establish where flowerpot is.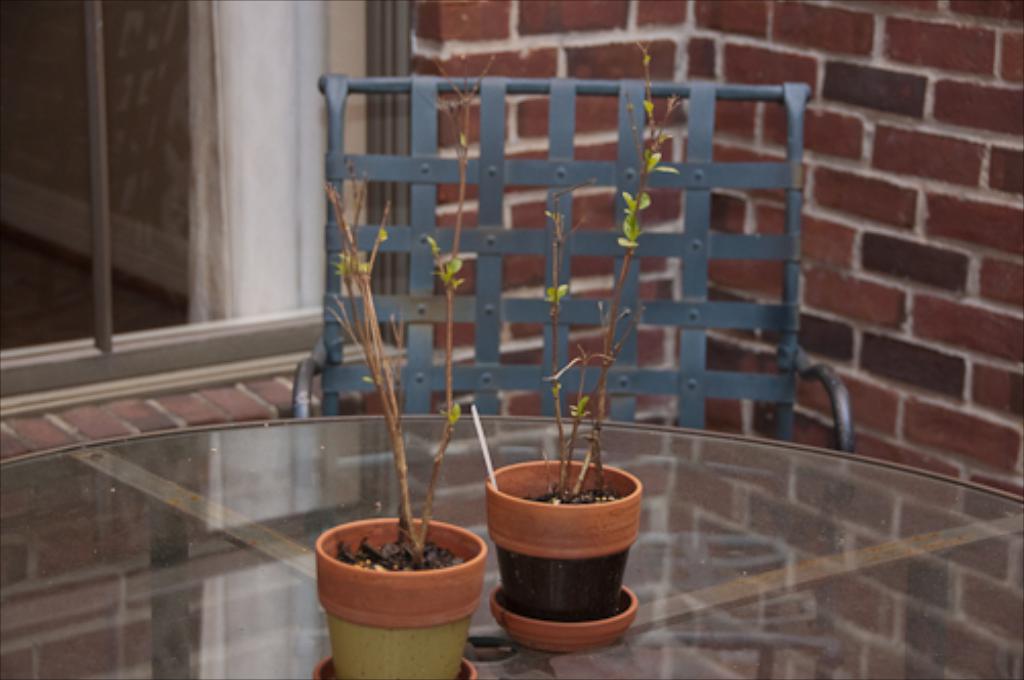
Established at bbox(317, 520, 489, 678).
